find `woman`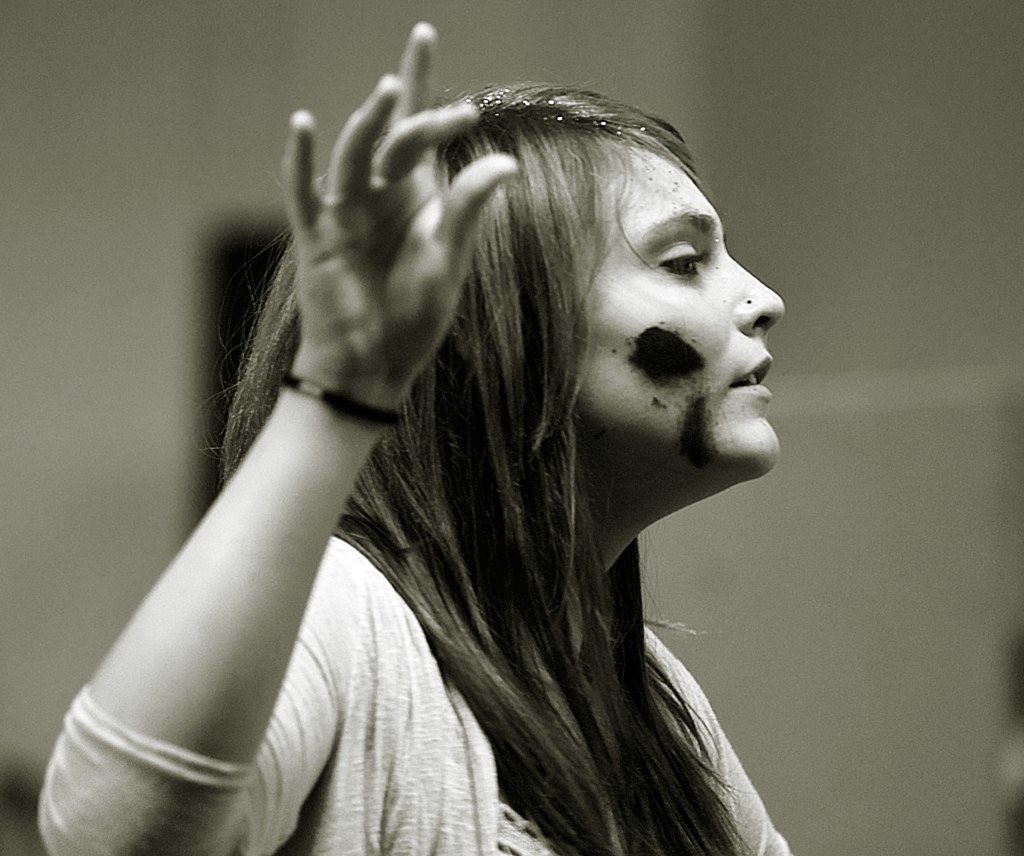
bbox(94, 19, 854, 847)
